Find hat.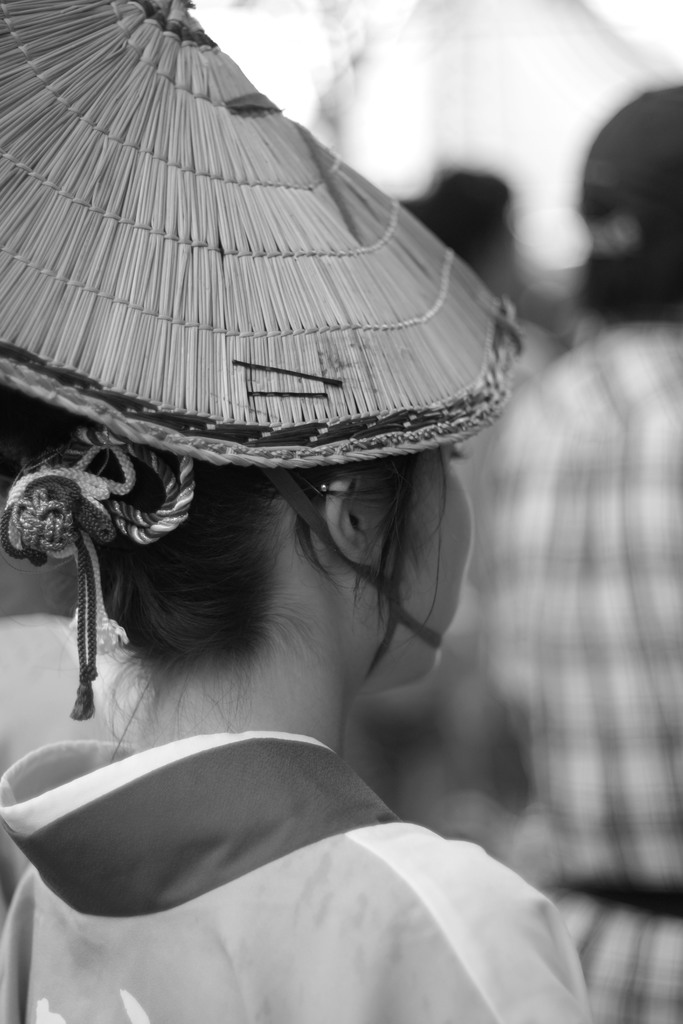
578,78,682,257.
